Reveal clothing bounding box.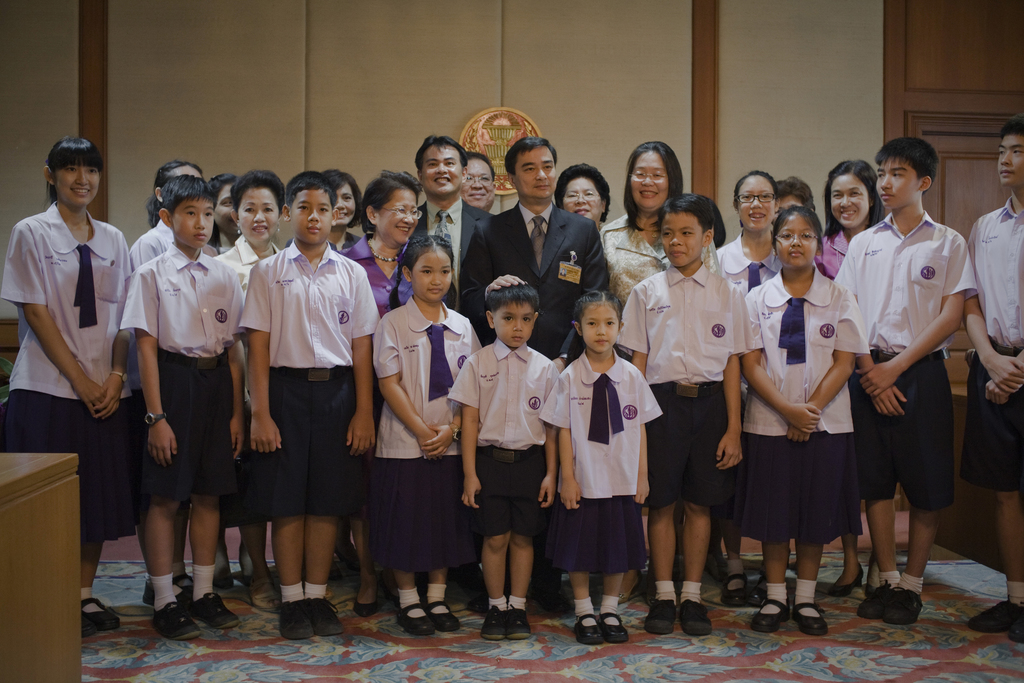
Revealed: BBox(722, 226, 789, 287).
